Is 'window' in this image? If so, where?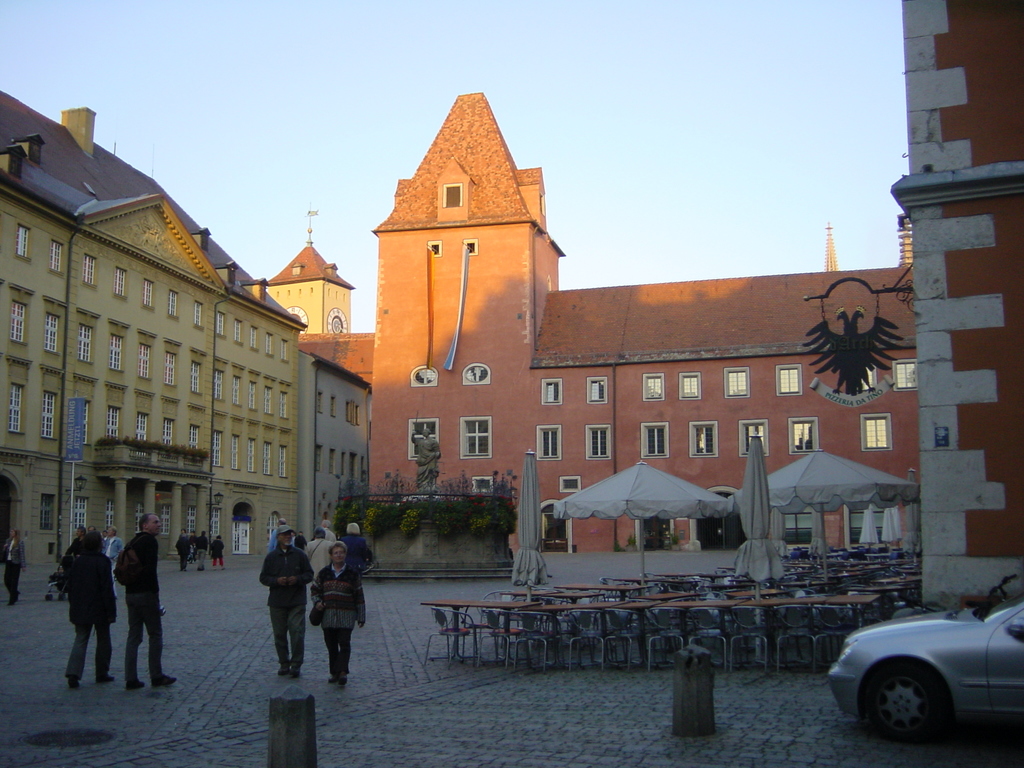
Yes, at left=10, top=298, right=26, bottom=347.
